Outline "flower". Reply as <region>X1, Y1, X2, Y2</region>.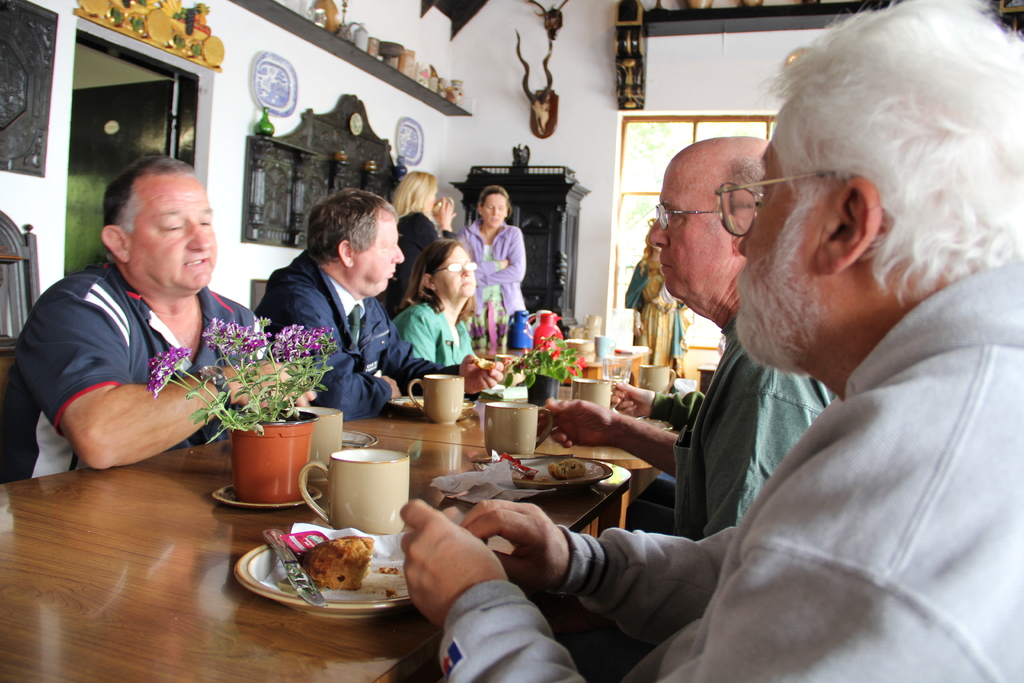
<region>572, 354, 588, 371</region>.
